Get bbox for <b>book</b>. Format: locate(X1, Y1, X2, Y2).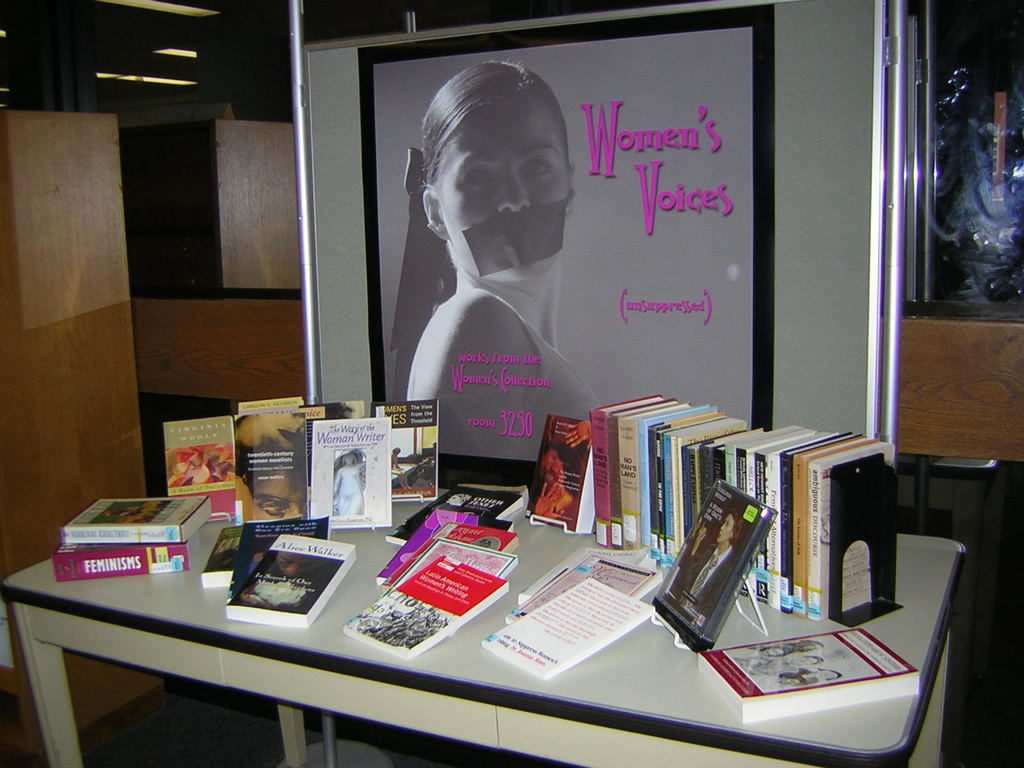
locate(60, 496, 214, 545).
